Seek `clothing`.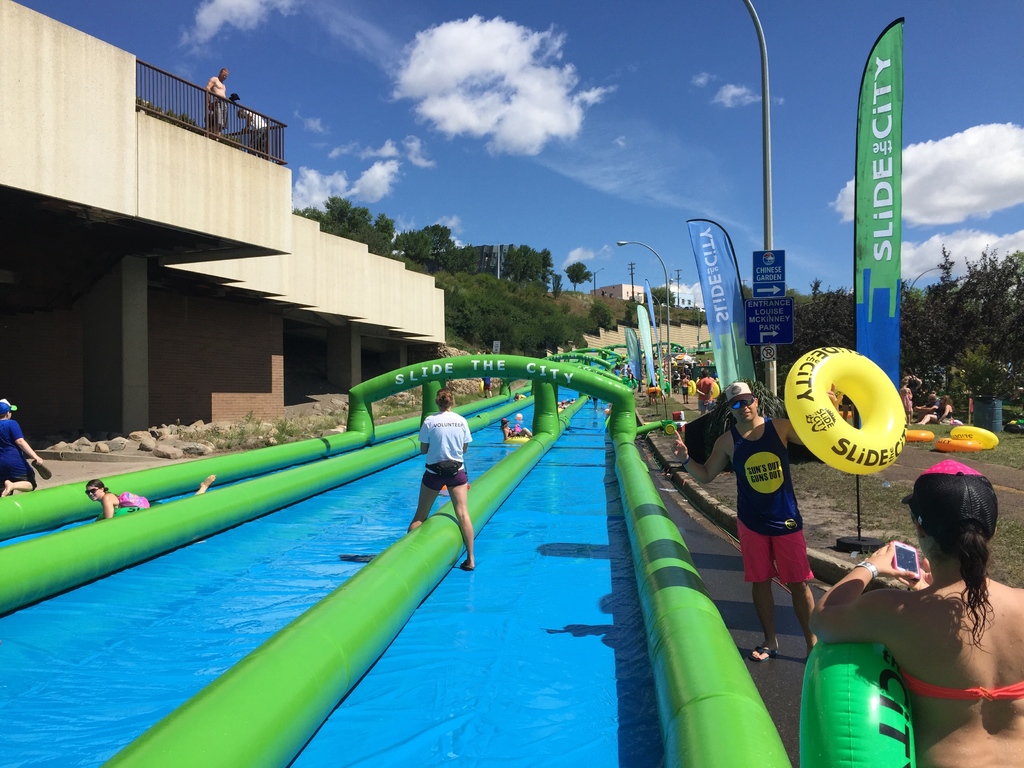
Rect(899, 387, 908, 410).
